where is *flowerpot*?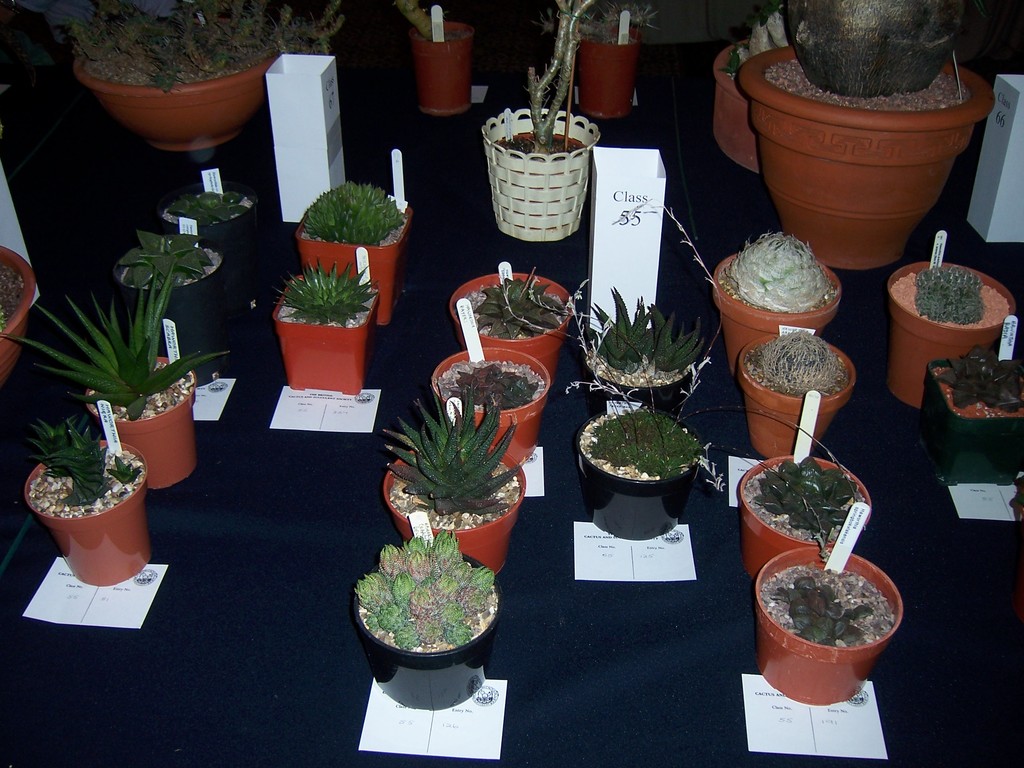
BBox(736, 52, 995, 270).
